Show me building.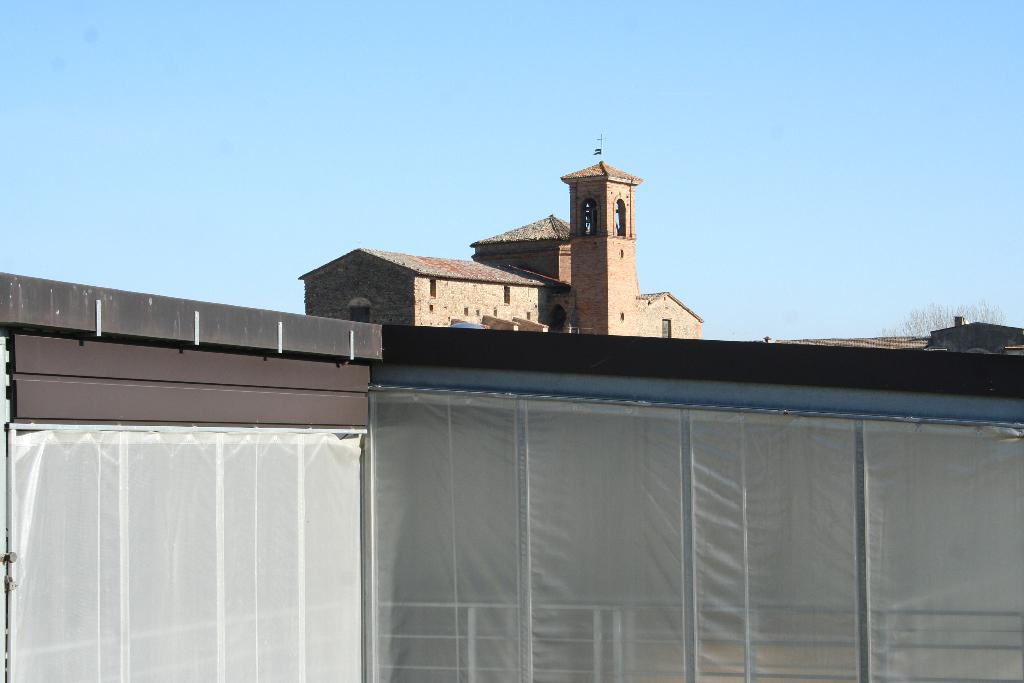
building is here: left=767, top=334, right=931, bottom=349.
